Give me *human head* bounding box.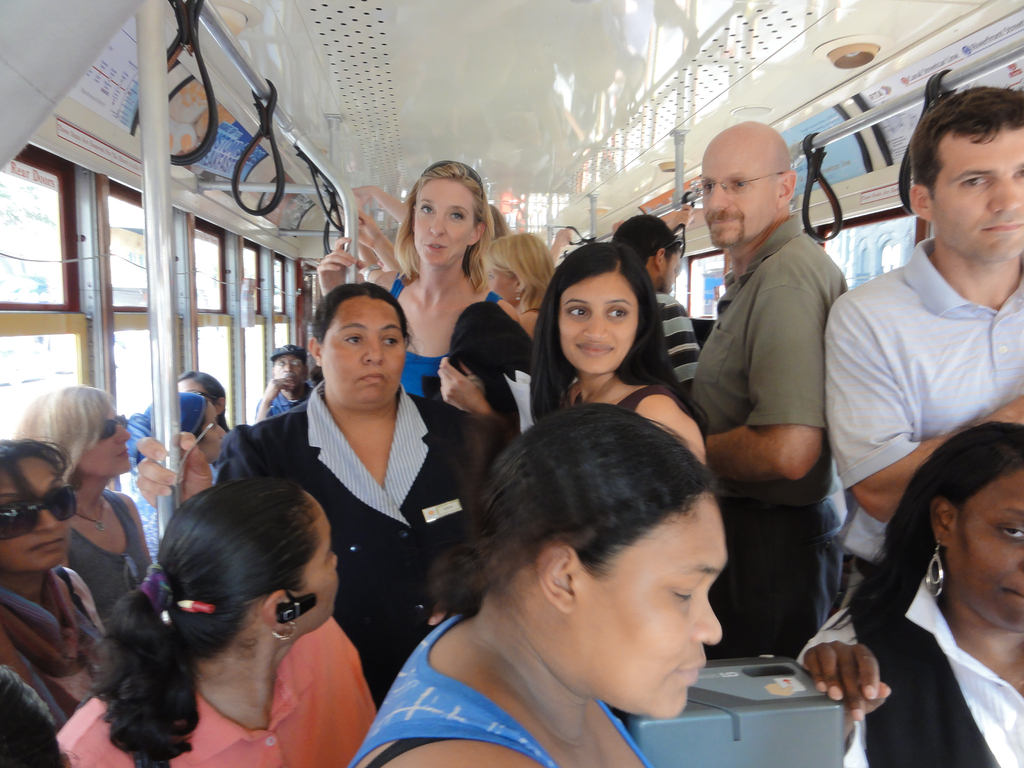
[545,243,648,378].
